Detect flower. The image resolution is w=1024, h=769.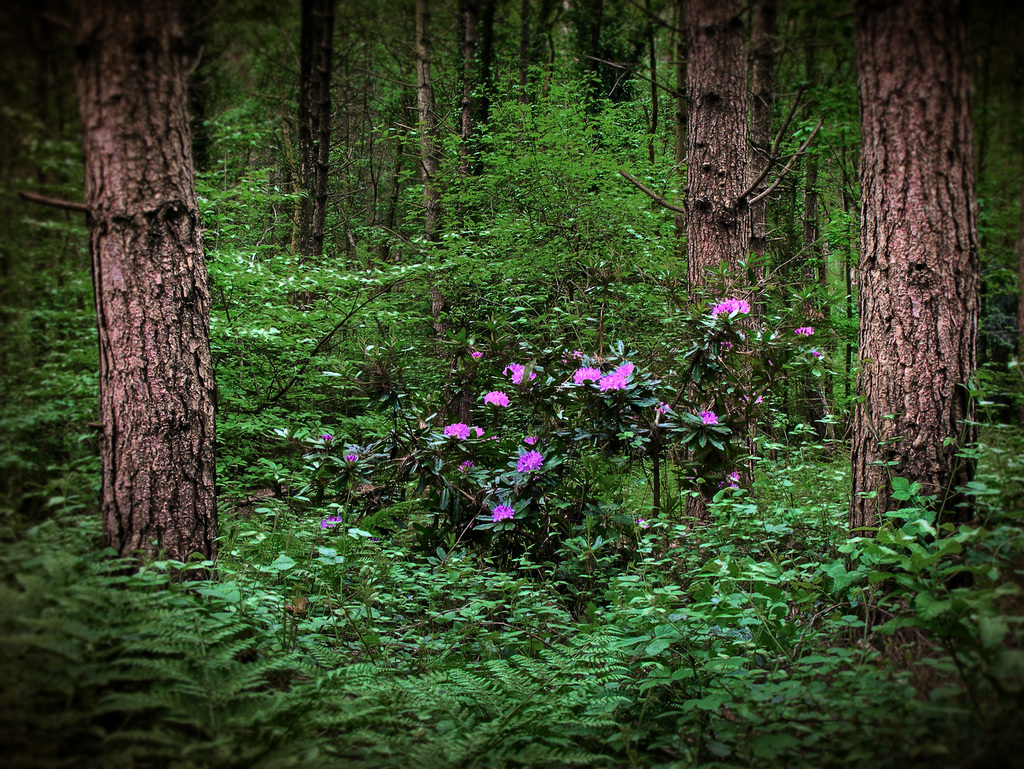
locate(502, 359, 536, 383).
